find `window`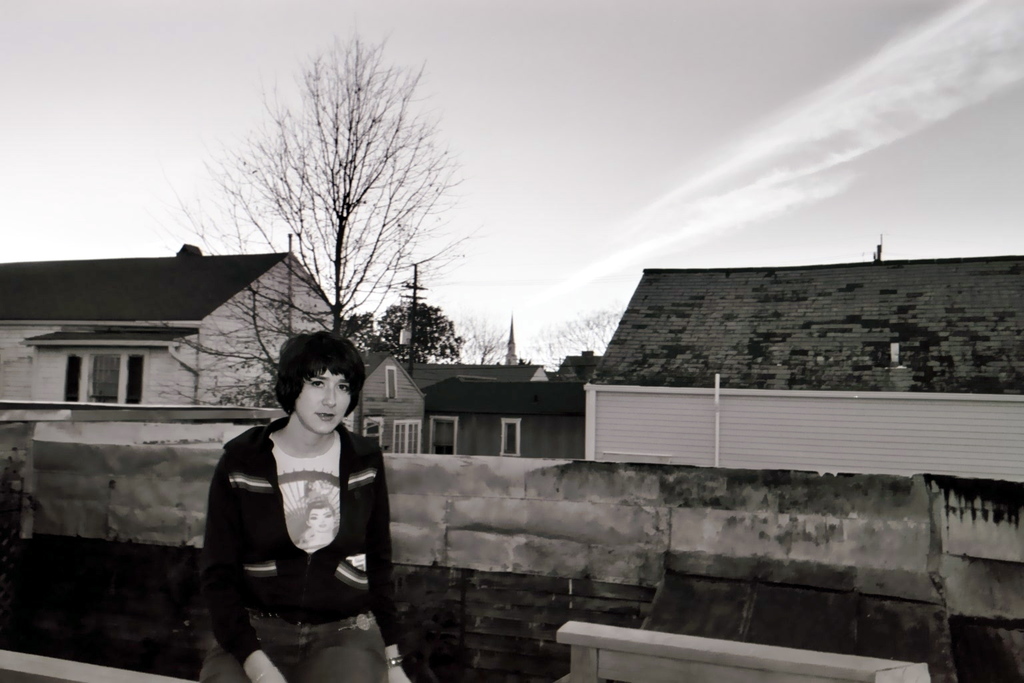
bbox(434, 418, 454, 453)
